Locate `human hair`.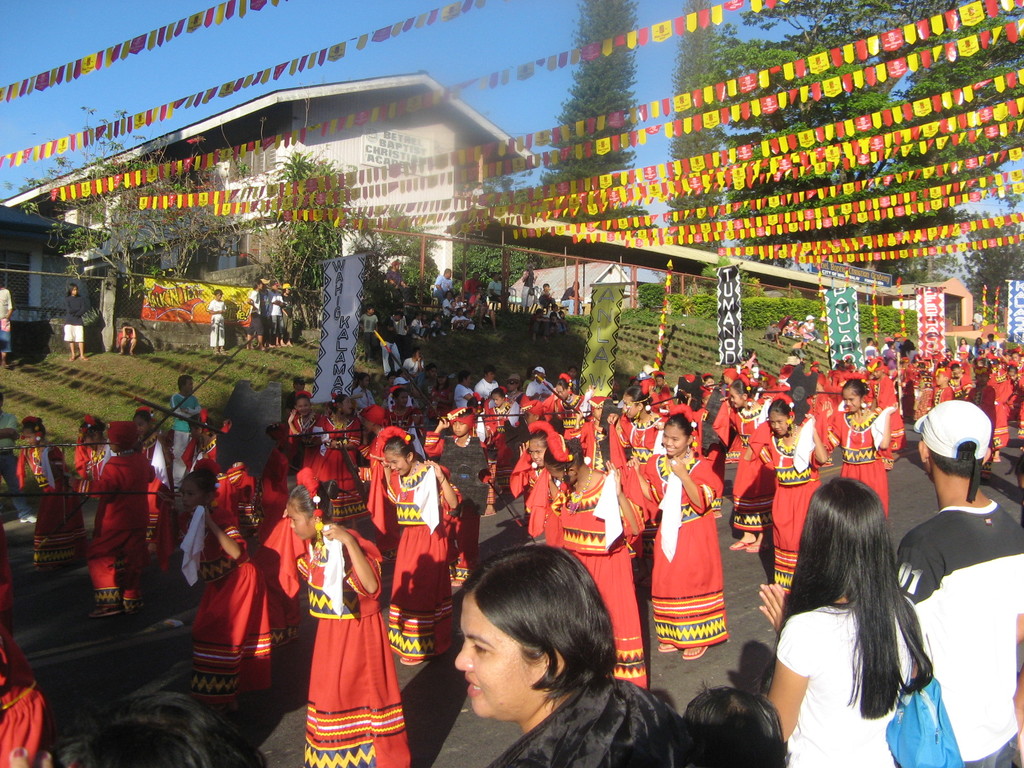
Bounding box: 931,441,981,477.
